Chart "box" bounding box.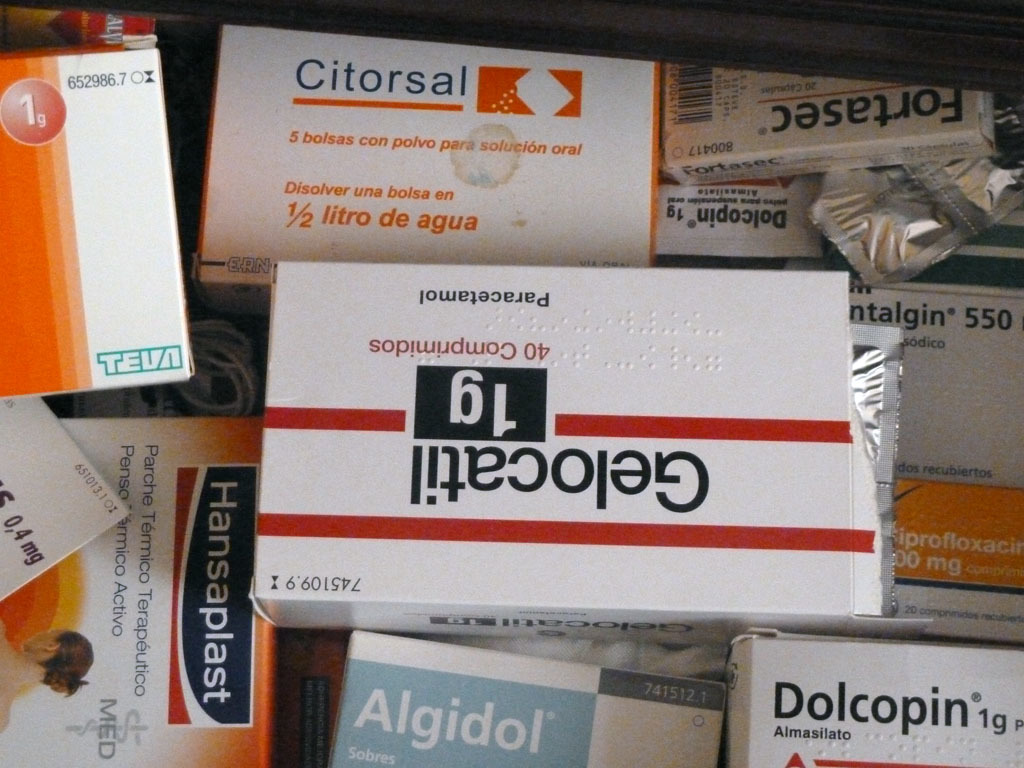
Charted: bbox=(787, 265, 1023, 602).
